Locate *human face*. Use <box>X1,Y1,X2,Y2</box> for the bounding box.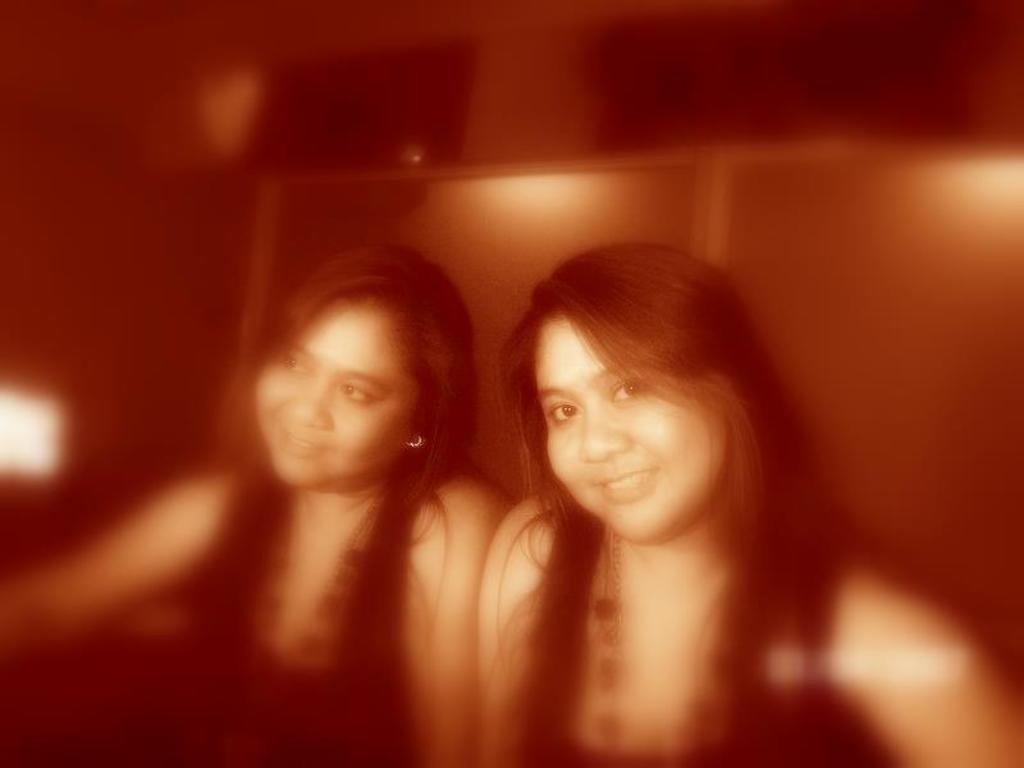
<box>535,308,731,544</box>.
